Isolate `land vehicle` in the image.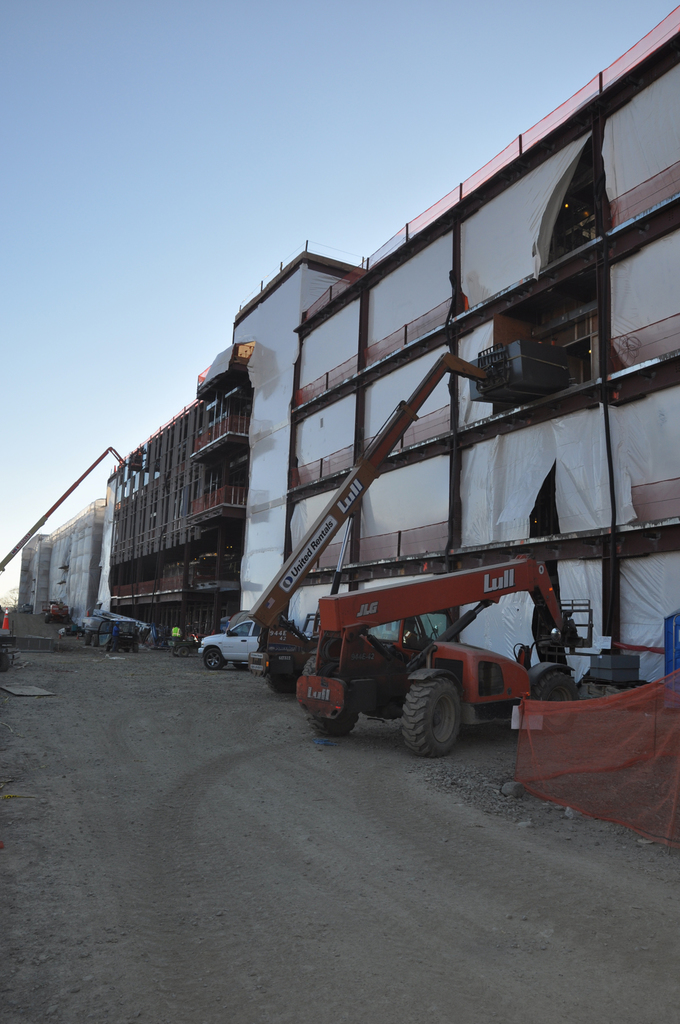
Isolated region: (x1=100, y1=622, x2=142, y2=650).
